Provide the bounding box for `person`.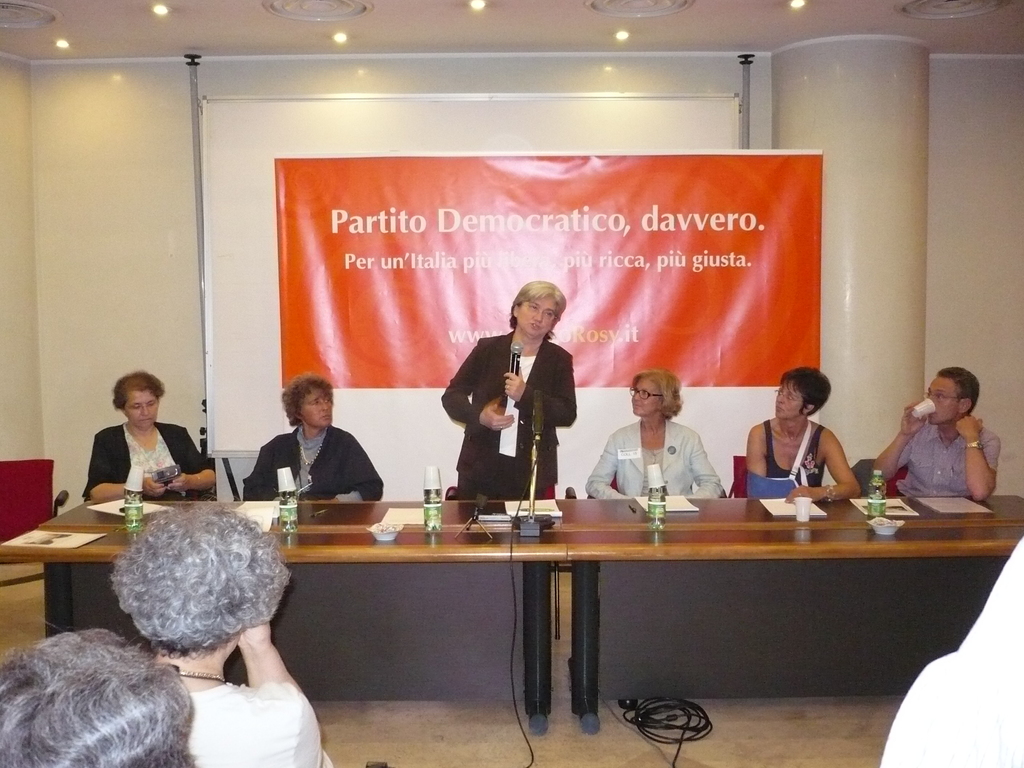
<box>246,370,392,510</box>.
